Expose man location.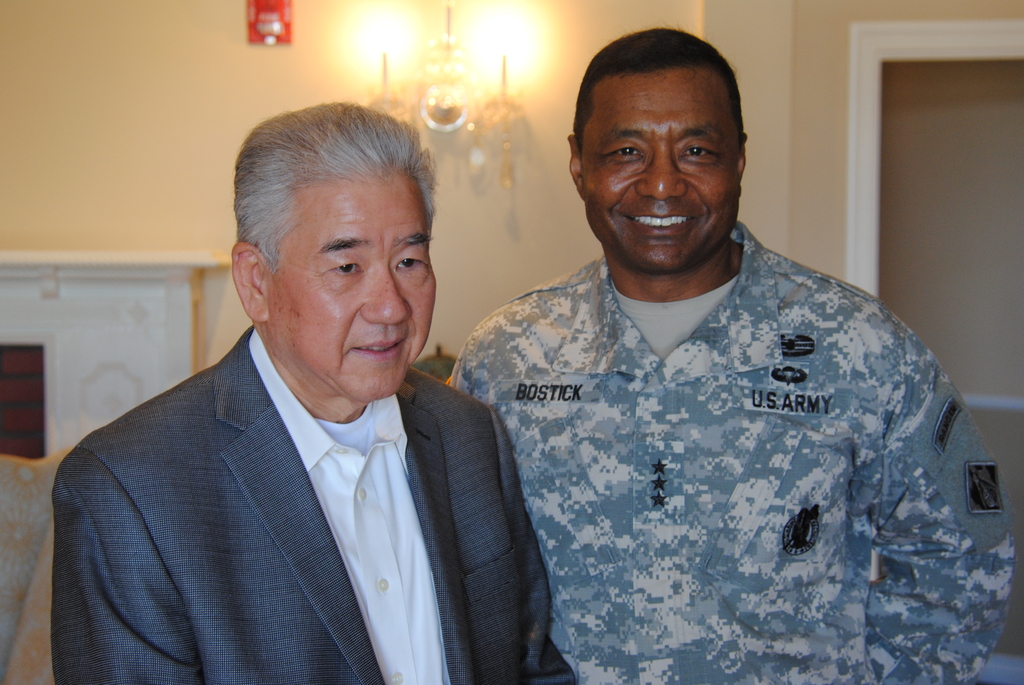
Exposed at x1=447 y1=28 x2=1016 y2=684.
